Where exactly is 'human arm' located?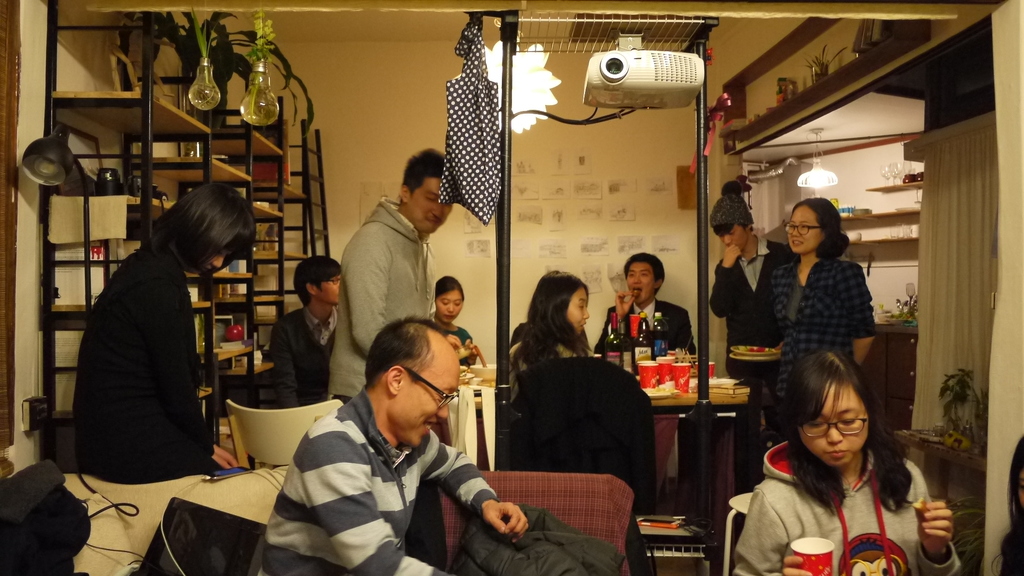
Its bounding box is box(425, 426, 531, 550).
